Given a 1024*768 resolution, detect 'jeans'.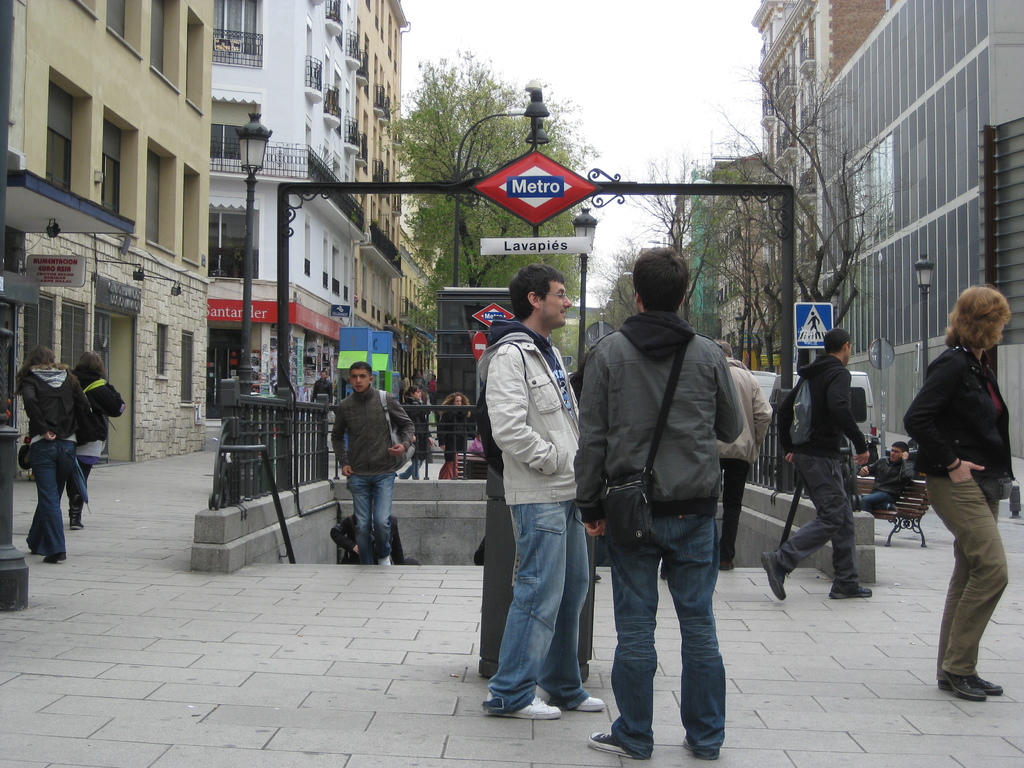
(left=346, top=468, right=397, bottom=556).
